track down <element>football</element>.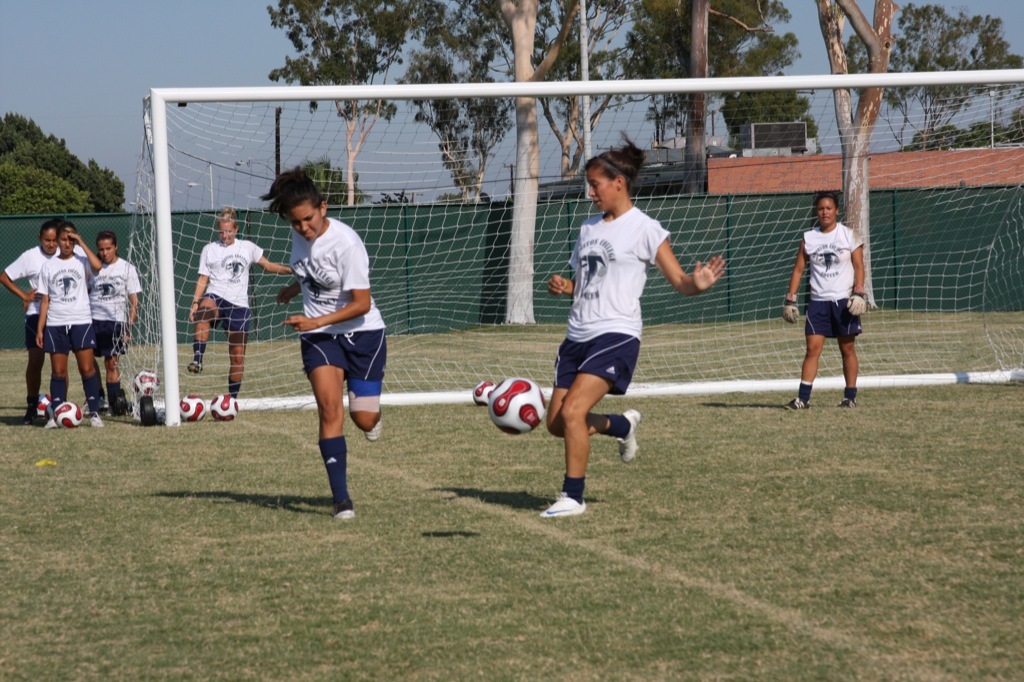
Tracked to 213 391 241 422.
